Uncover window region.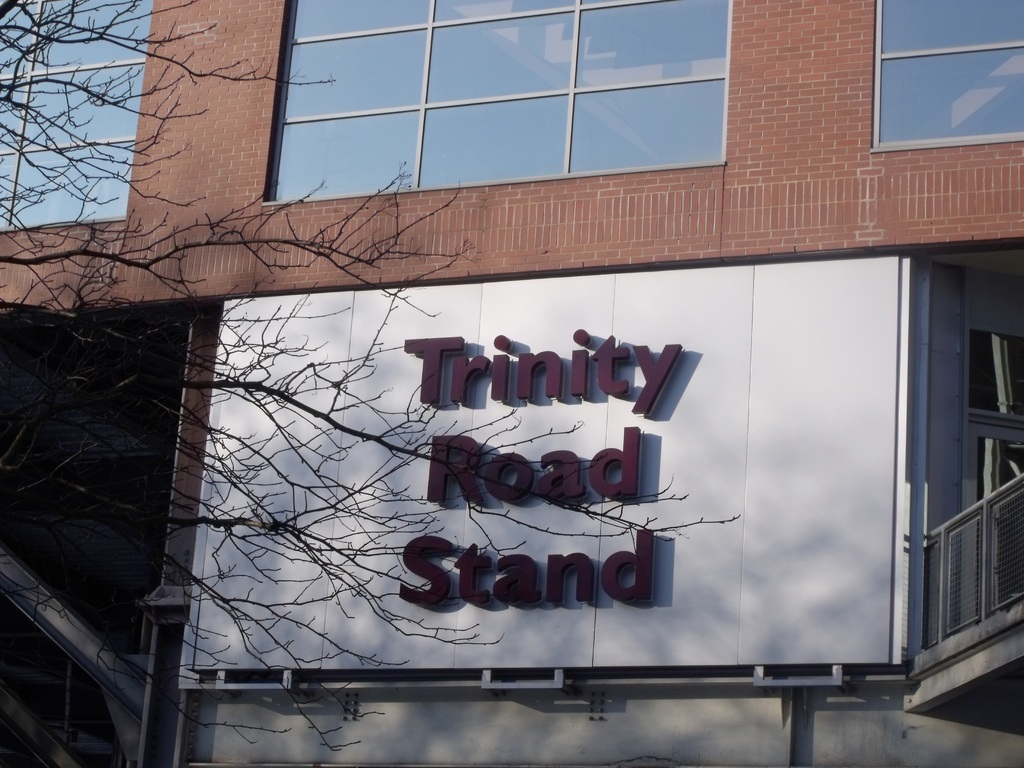
Uncovered: detection(0, 0, 159, 228).
